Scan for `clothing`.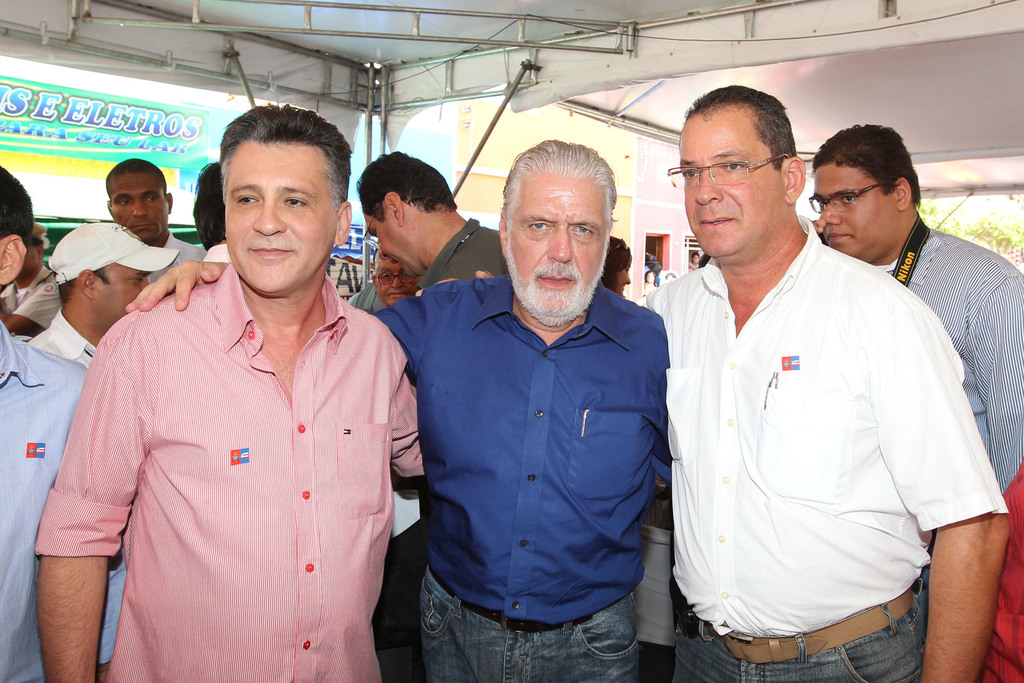
Scan result: 0 263 63 334.
